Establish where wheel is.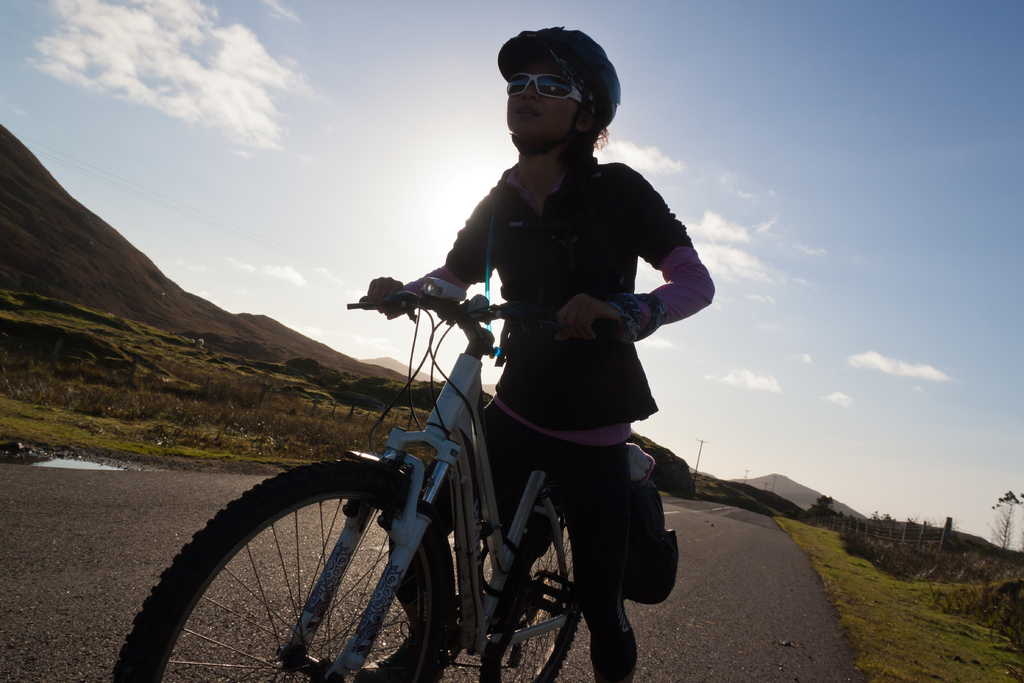
Established at <region>484, 495, 586, 682</region>.
